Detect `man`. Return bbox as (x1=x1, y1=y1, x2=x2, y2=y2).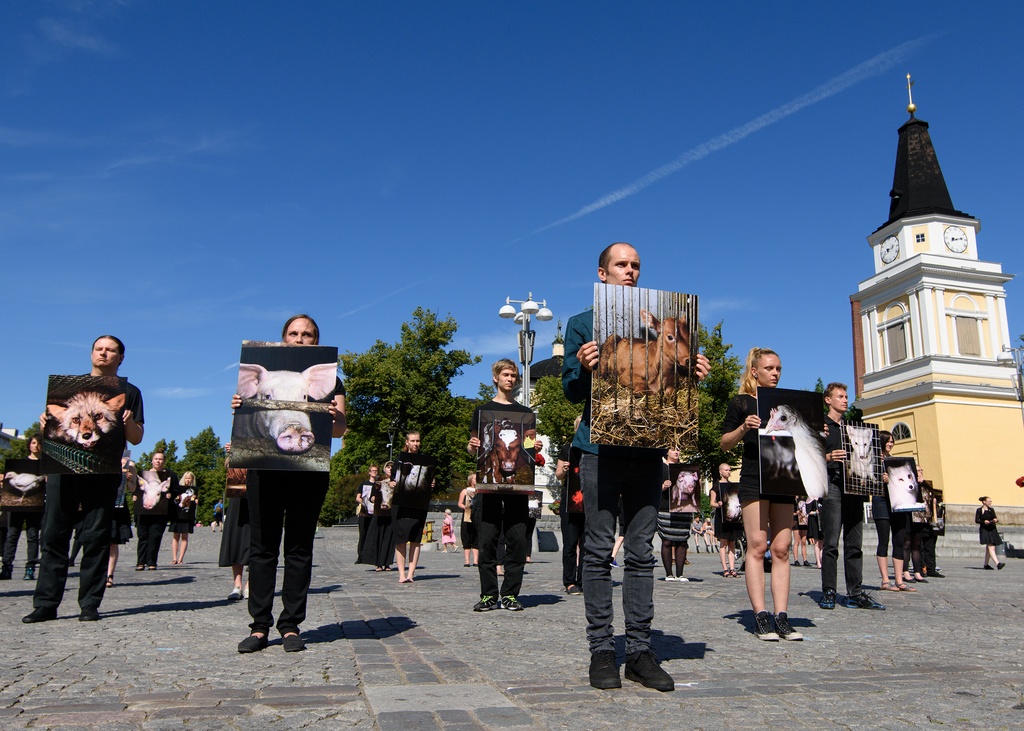
(x1=23, y1=358, x2=129, y2=623).
